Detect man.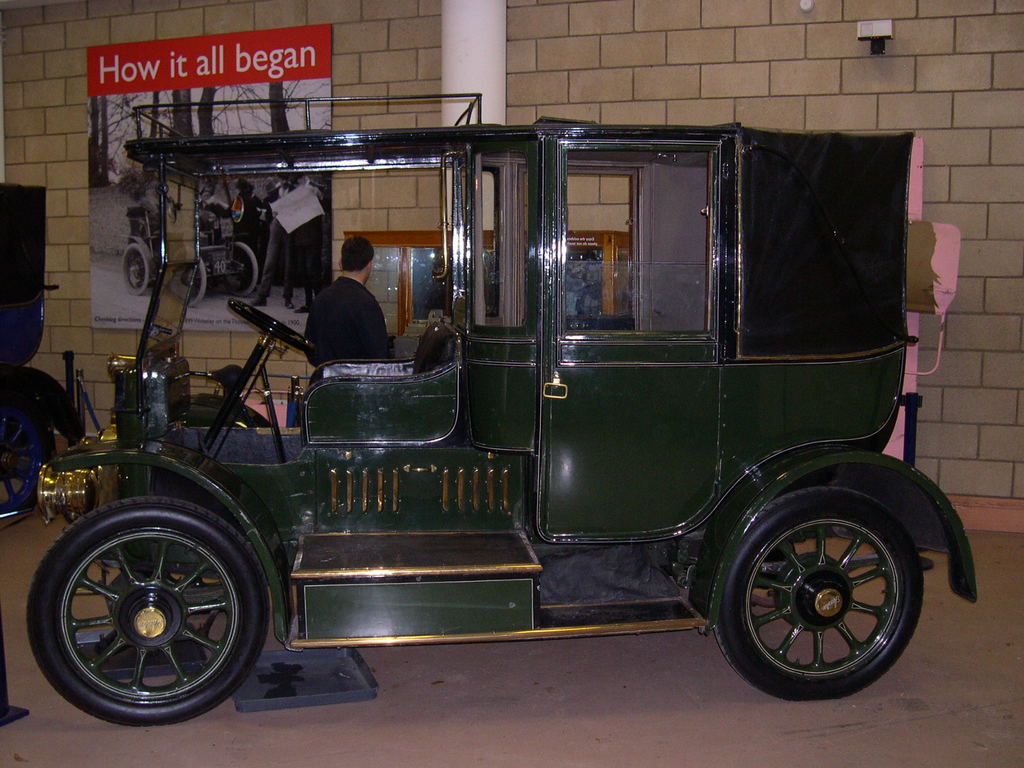
Detected at 291,236,403,388.
